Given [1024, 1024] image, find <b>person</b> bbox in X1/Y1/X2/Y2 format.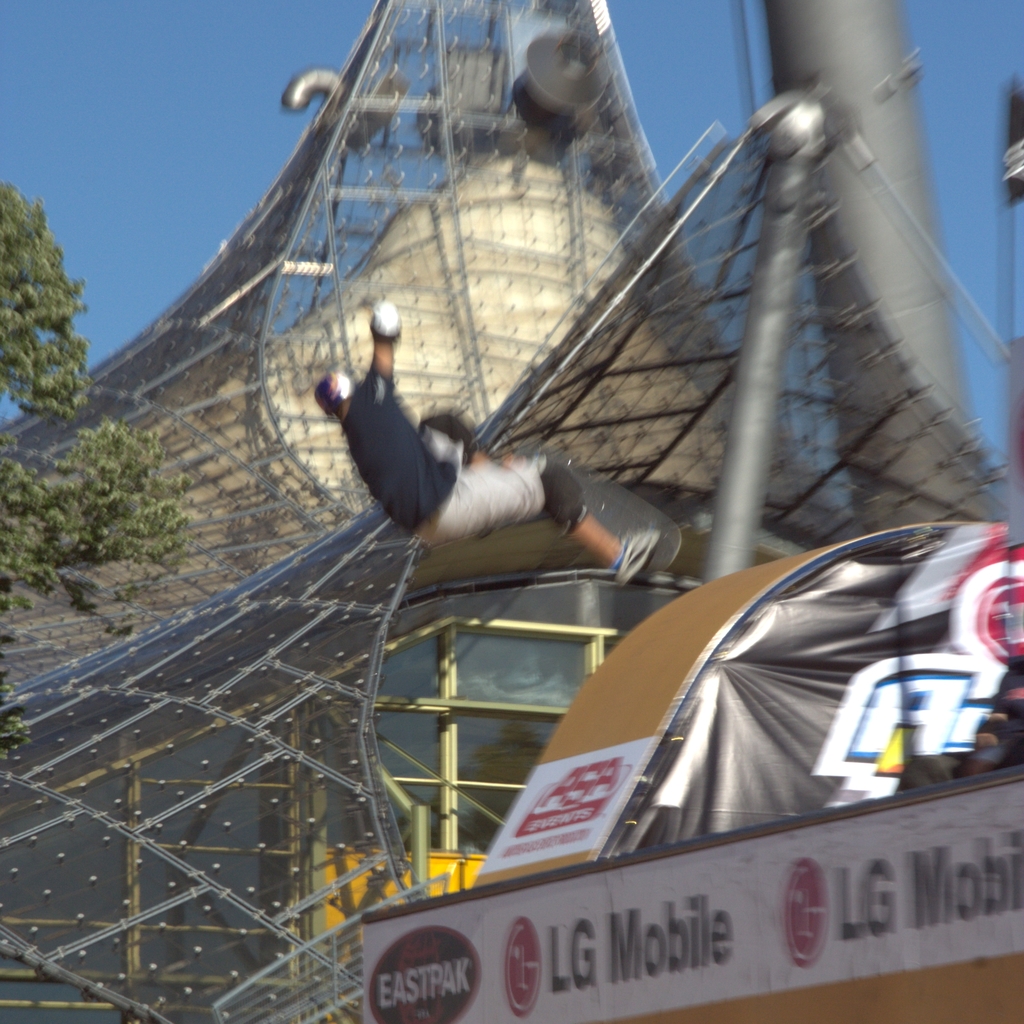
298/302/681/644.
